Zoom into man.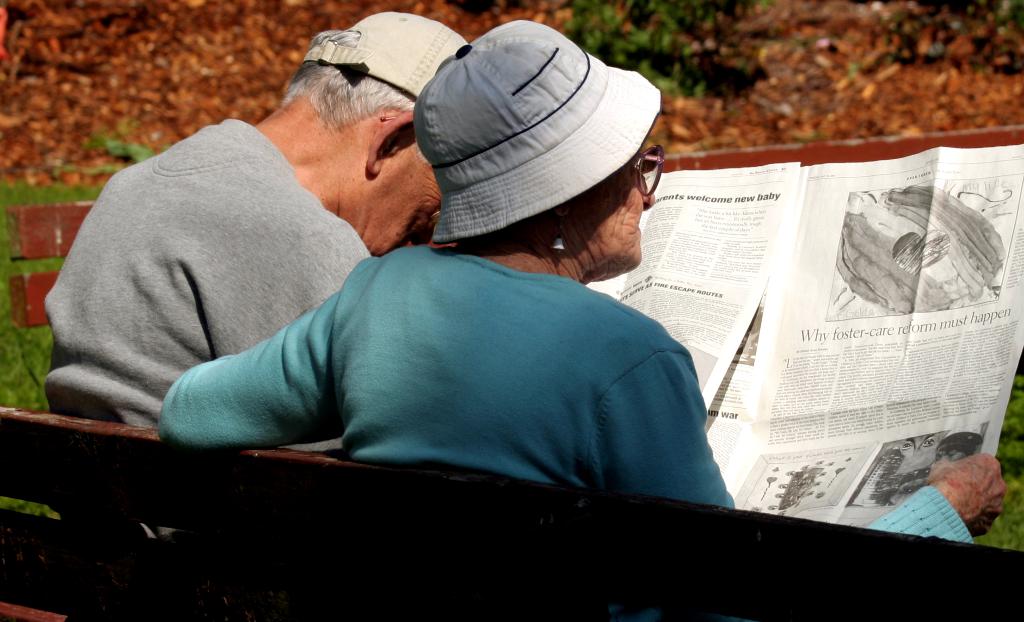
Zoom target: (left=14, top=45, right=499, bottom=473).
